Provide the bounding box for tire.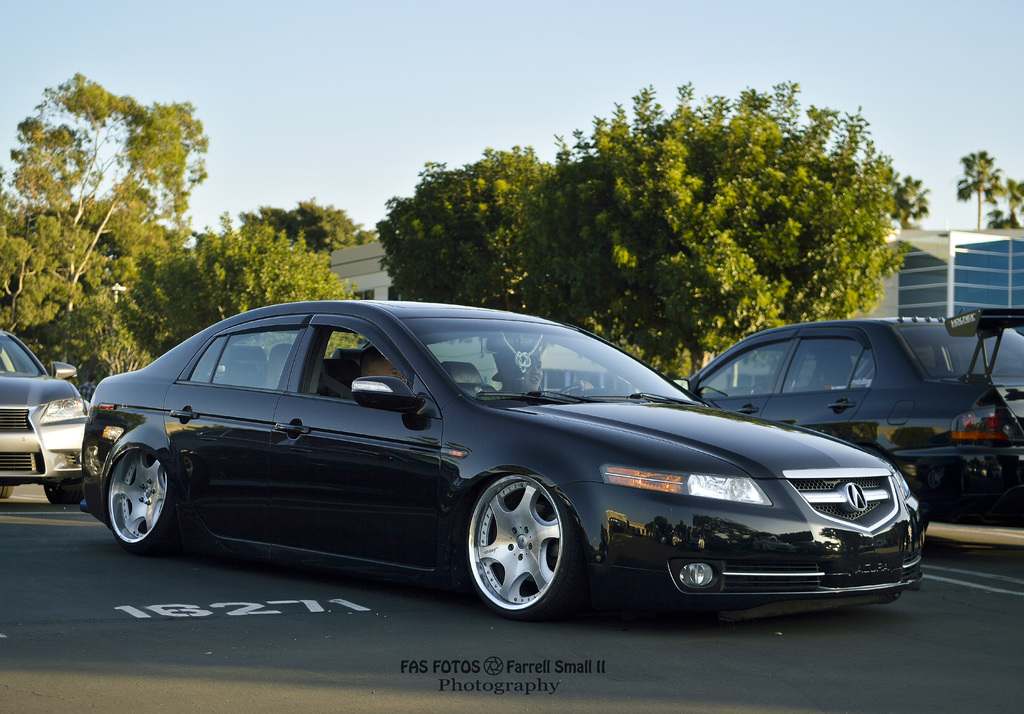
42:485:91:504.
